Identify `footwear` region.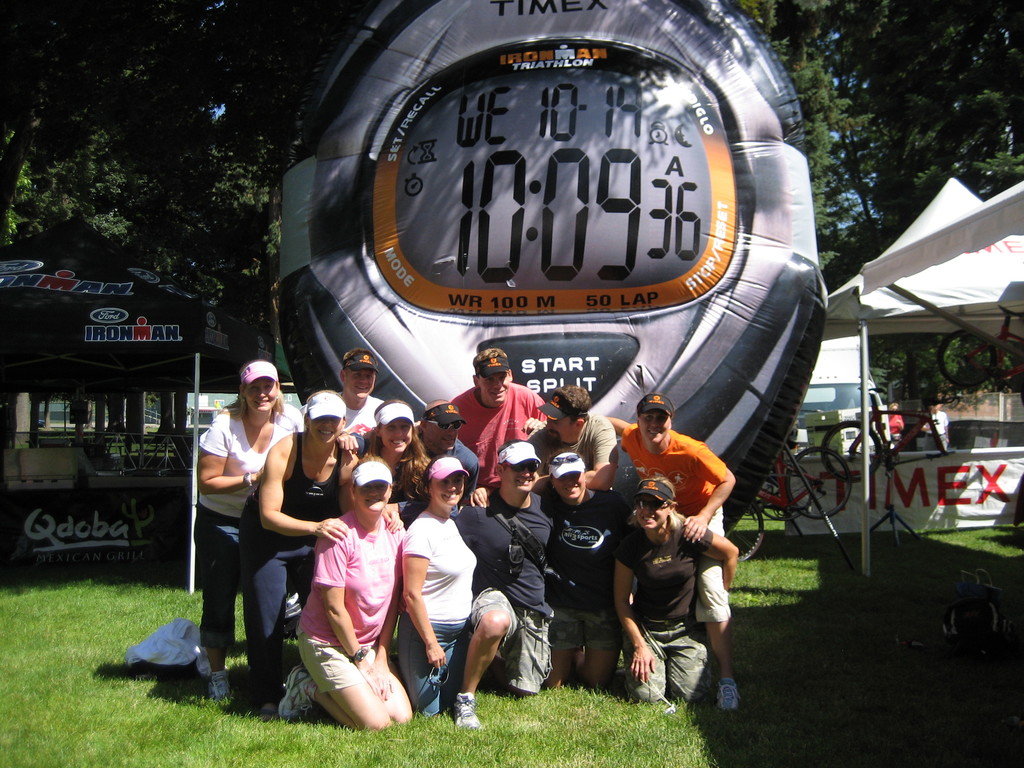
Region: bbox=(206, 664, 238, 703).
